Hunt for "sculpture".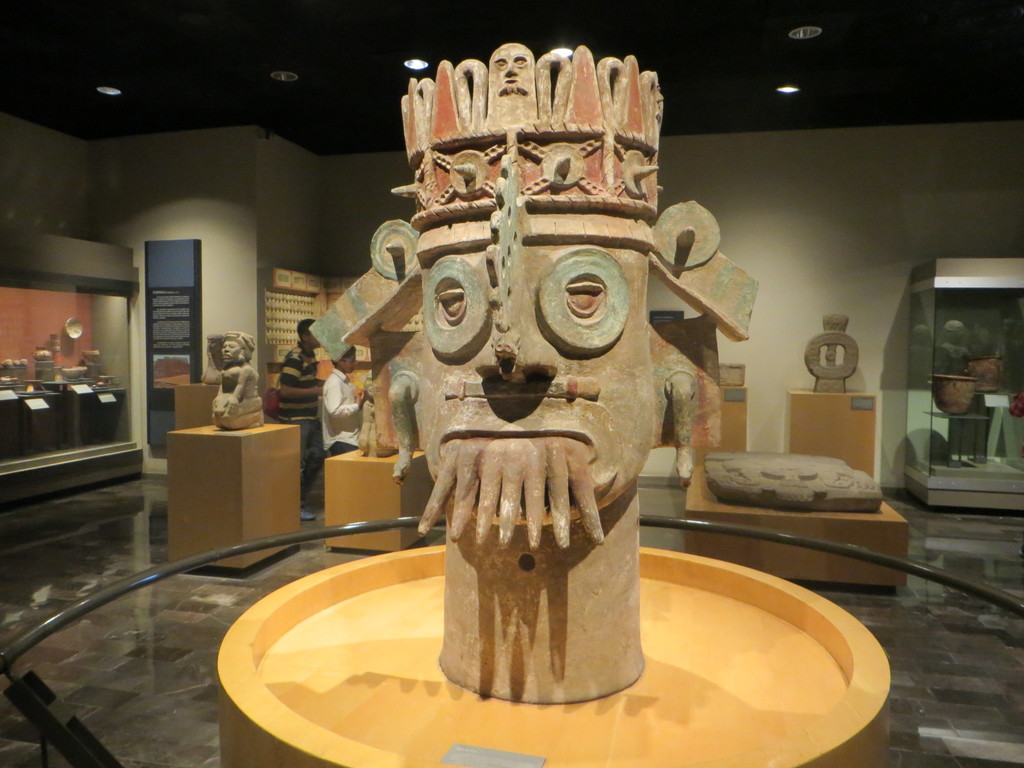
Hunted down at 200,331,229,388.
